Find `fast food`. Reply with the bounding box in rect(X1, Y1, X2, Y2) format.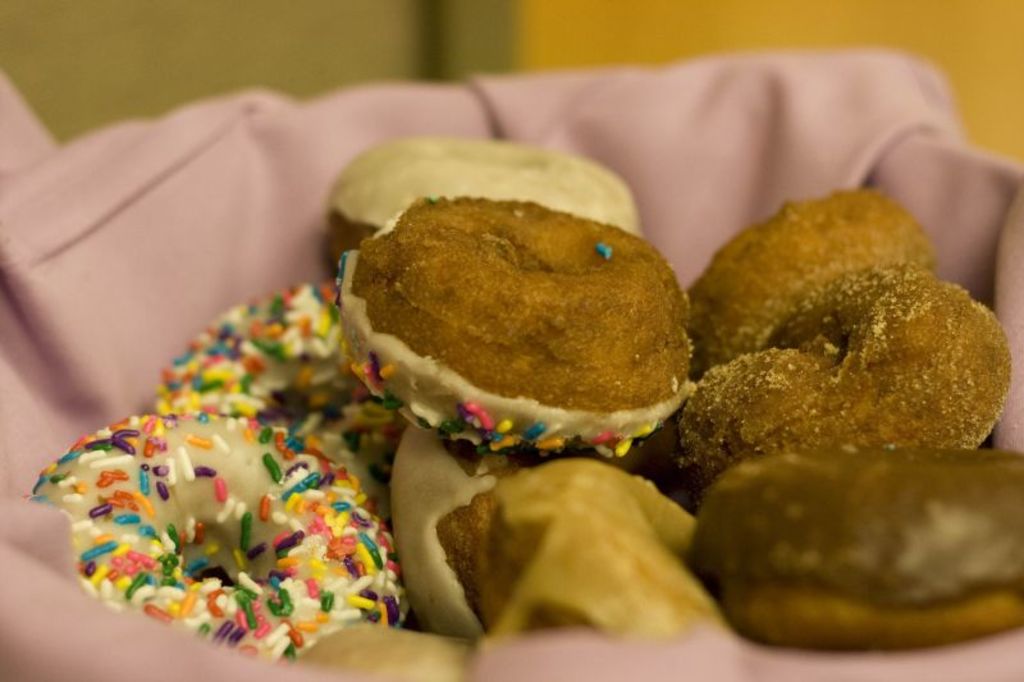
rect(334, 175, 681, 458).
